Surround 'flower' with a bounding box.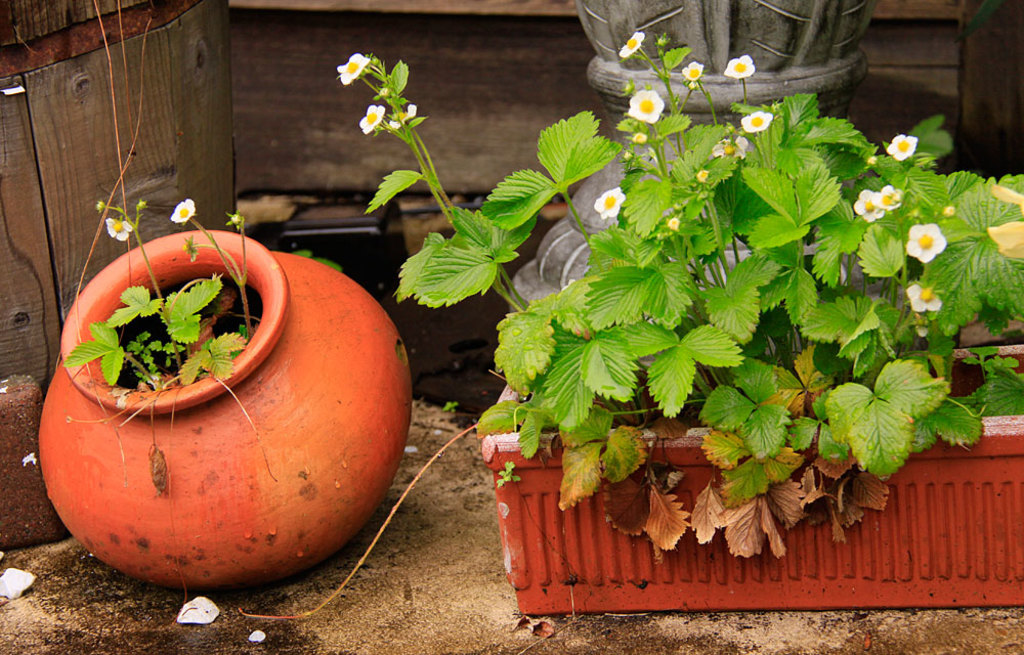
detection(629, 87, 670, 125).
